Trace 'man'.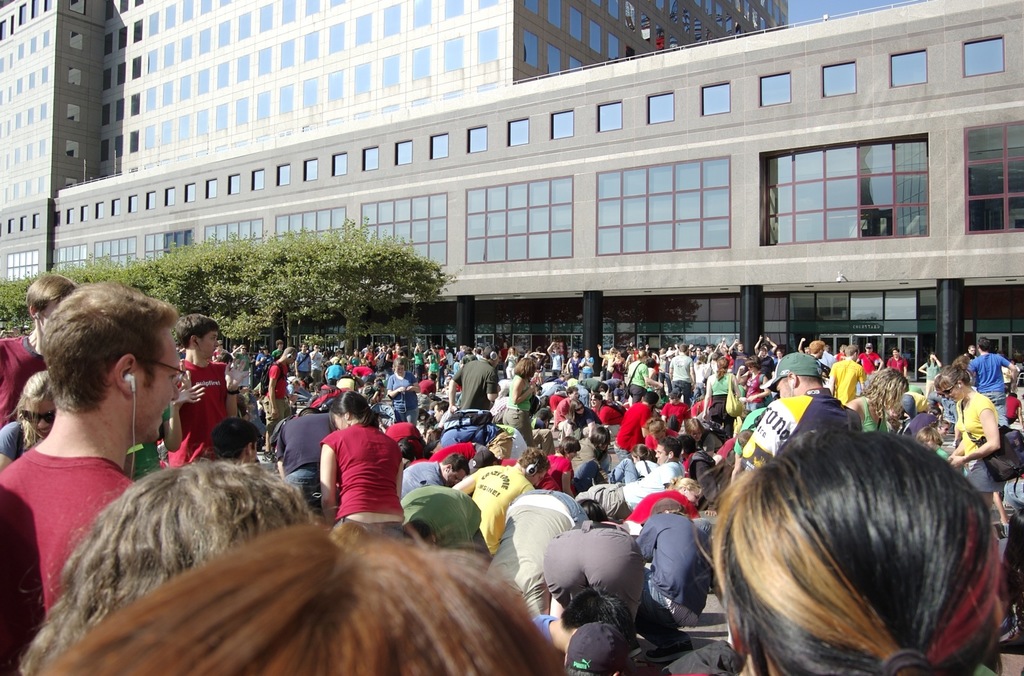
Traced to bbox=[737, 353, 862, 475].
